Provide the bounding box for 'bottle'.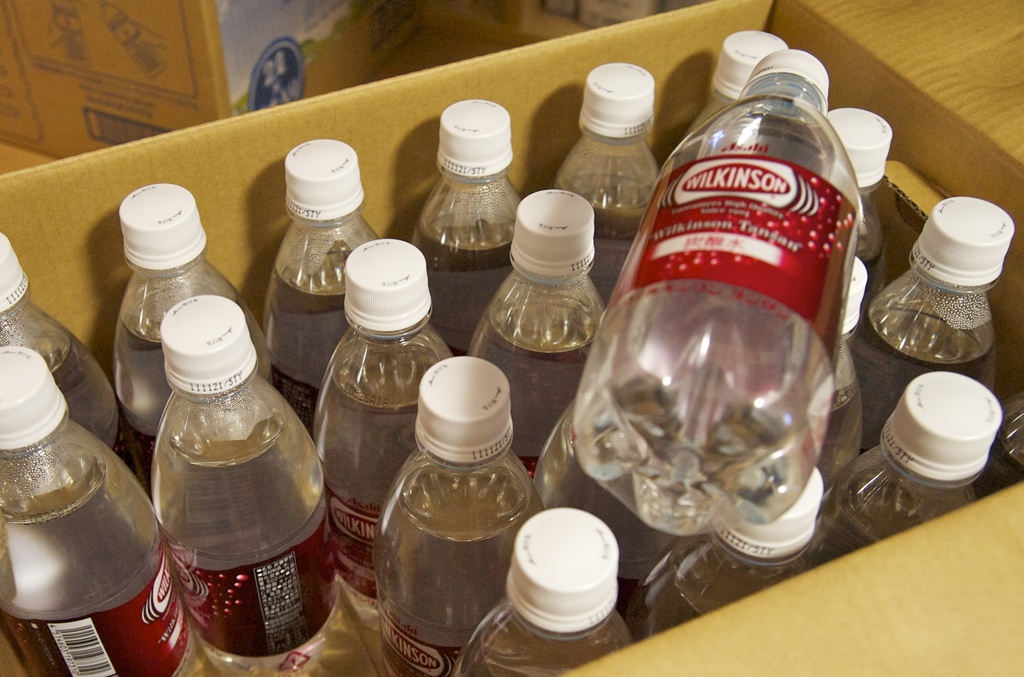
rect(828, 370, 1002, 552).
